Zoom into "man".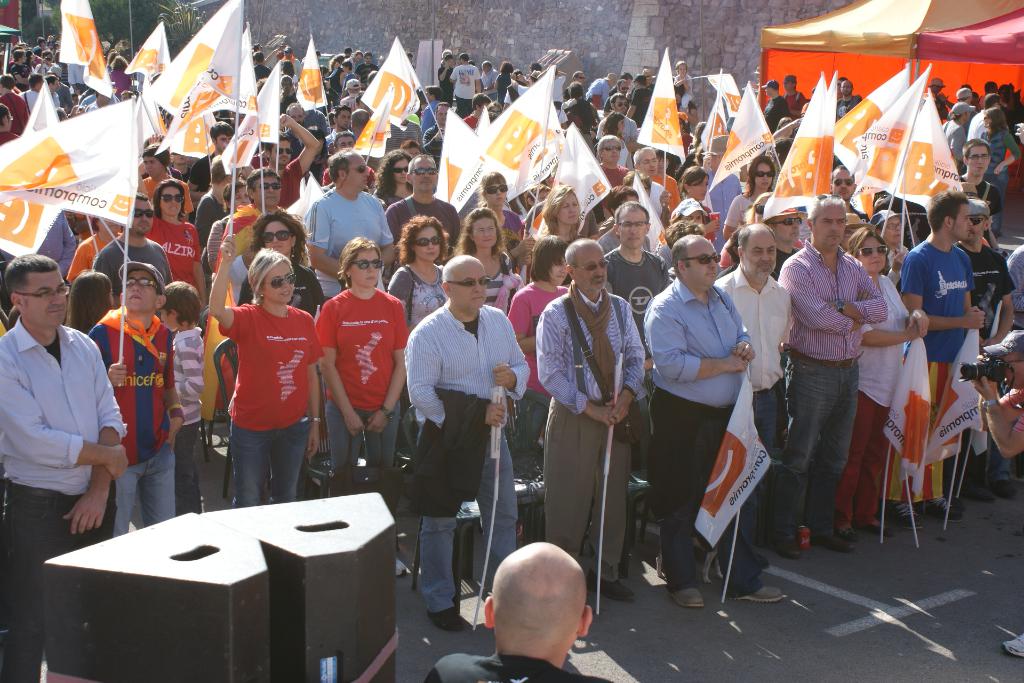
Zoom target: x1=180, y1=118, x2=241, y2=205.
